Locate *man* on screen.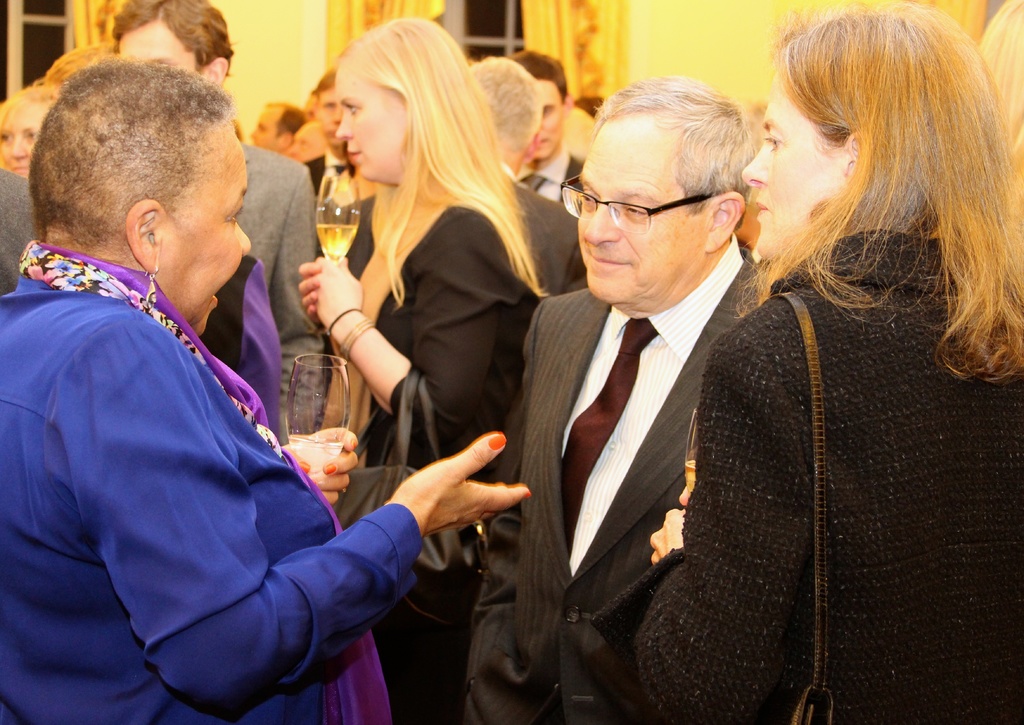
On screen at (x1=499, y1=78, x2=836, y2=712).
